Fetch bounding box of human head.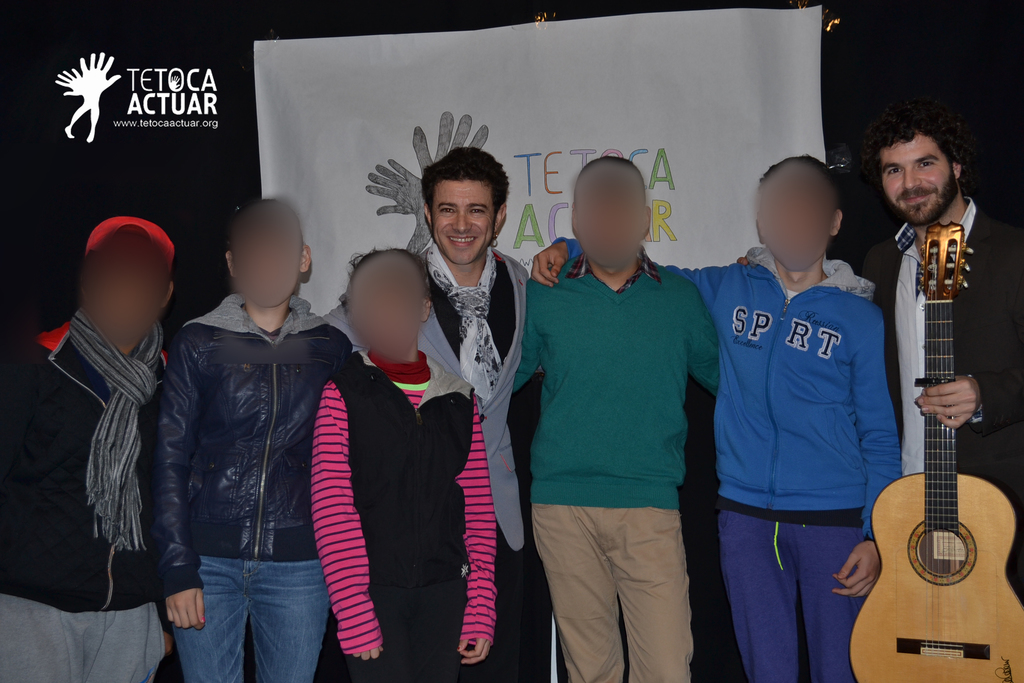
Bbox: BBox(565, 160, 653, 277).
